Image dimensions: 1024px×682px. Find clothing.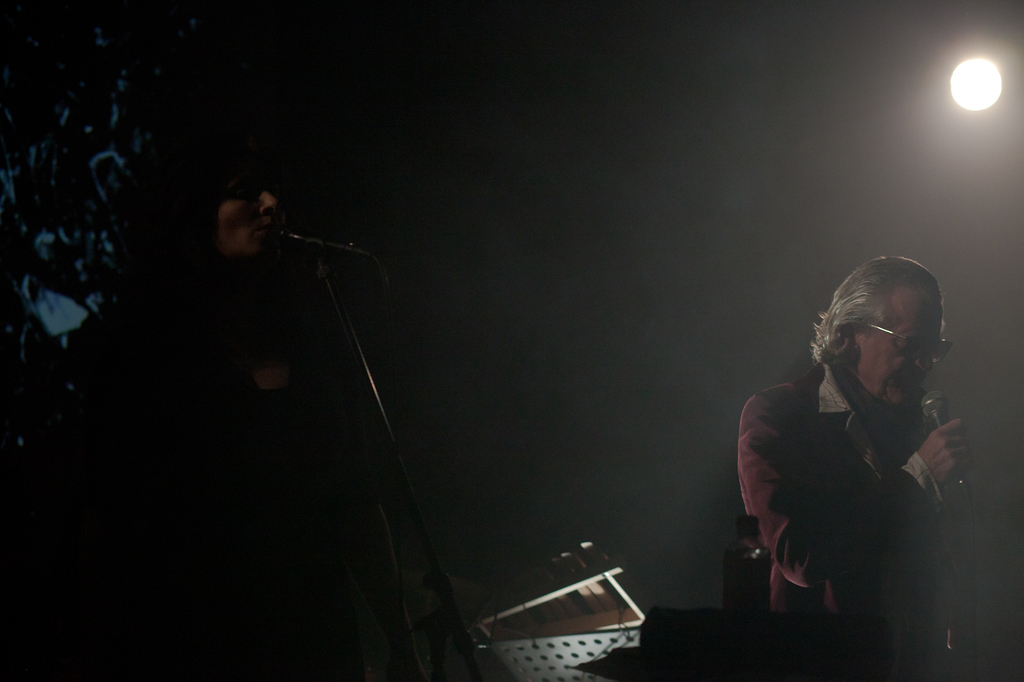
<bbox>759, 294, 991, 598</bbox>.
